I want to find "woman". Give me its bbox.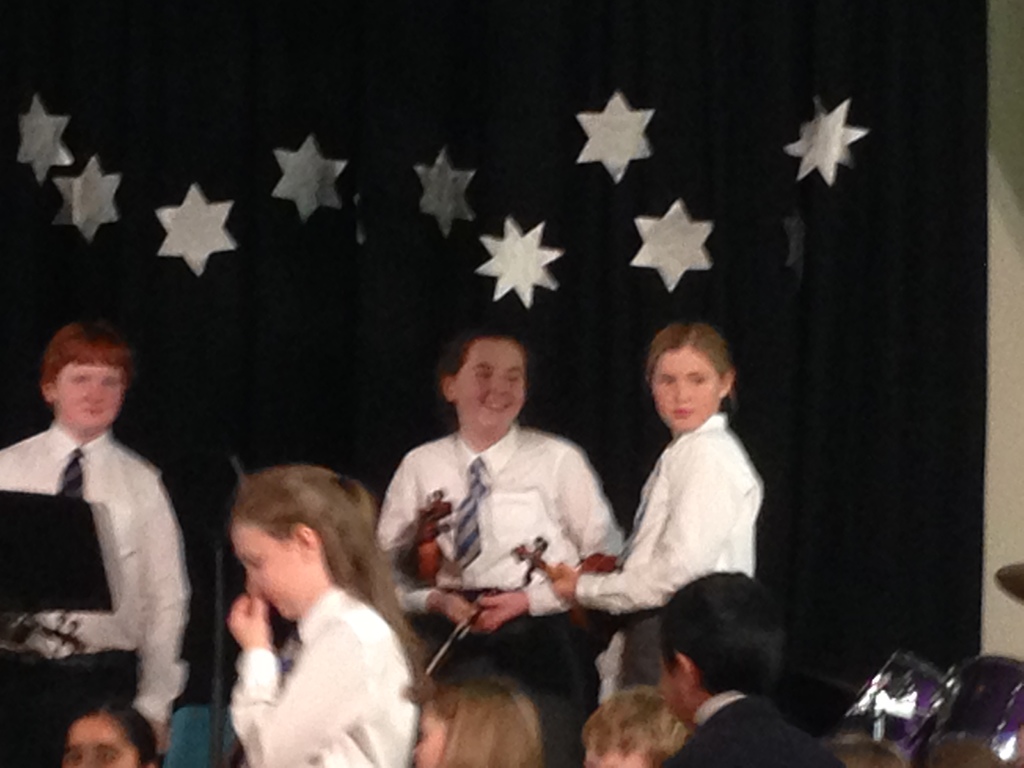
box=[65, 705, 157, 767].
